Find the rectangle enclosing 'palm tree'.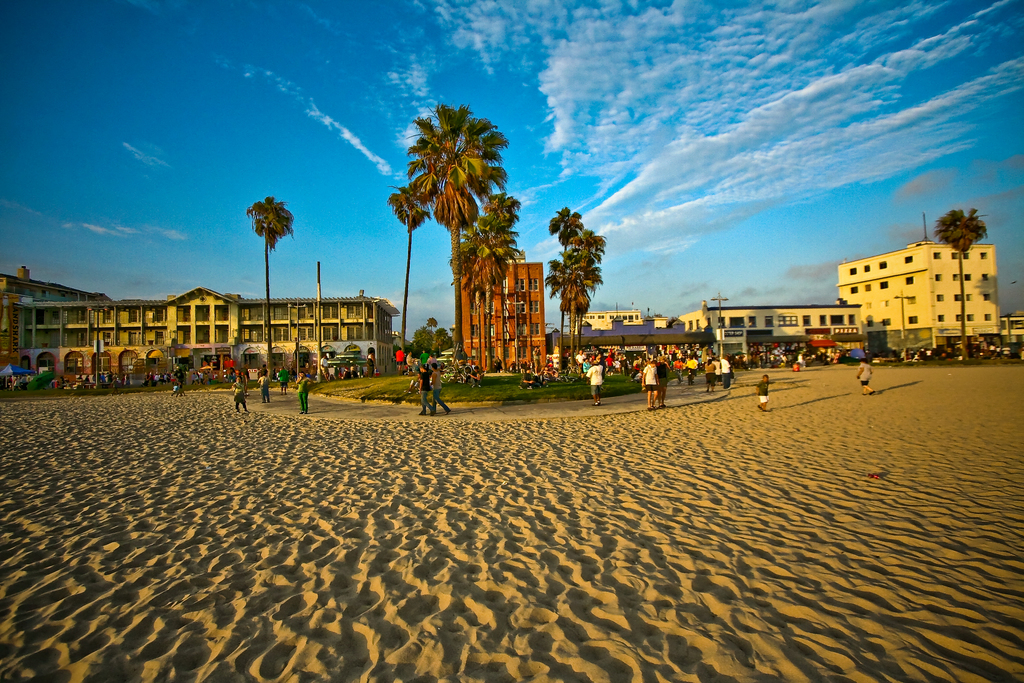
544:213:584:350.
